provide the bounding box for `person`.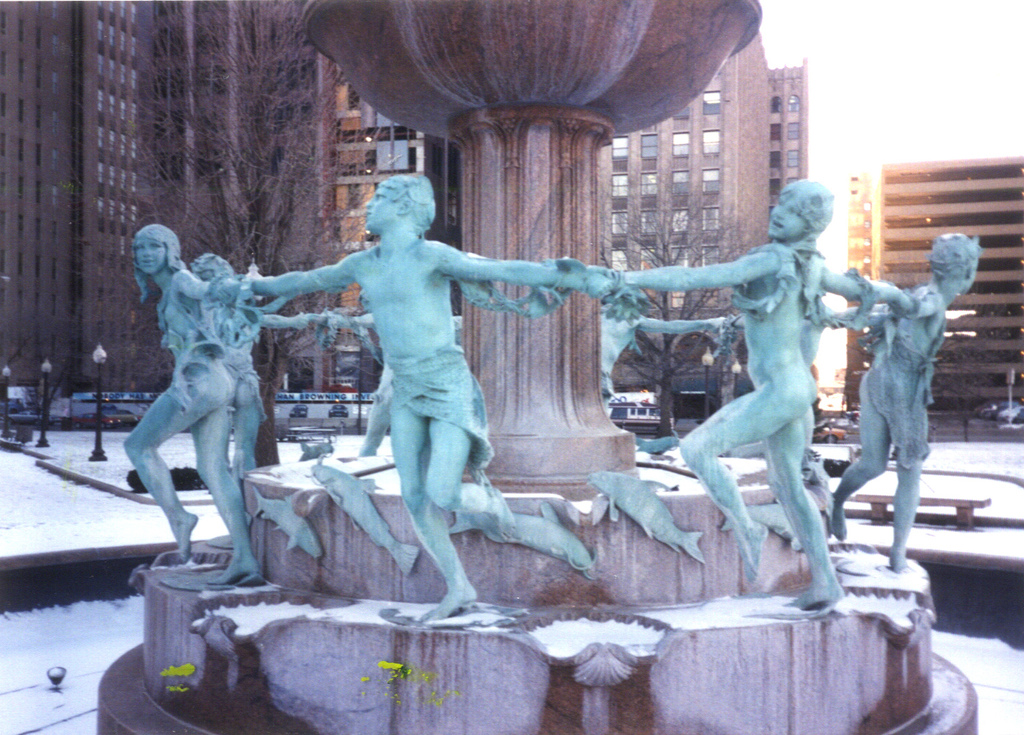
(599, 309, 725, 420).
